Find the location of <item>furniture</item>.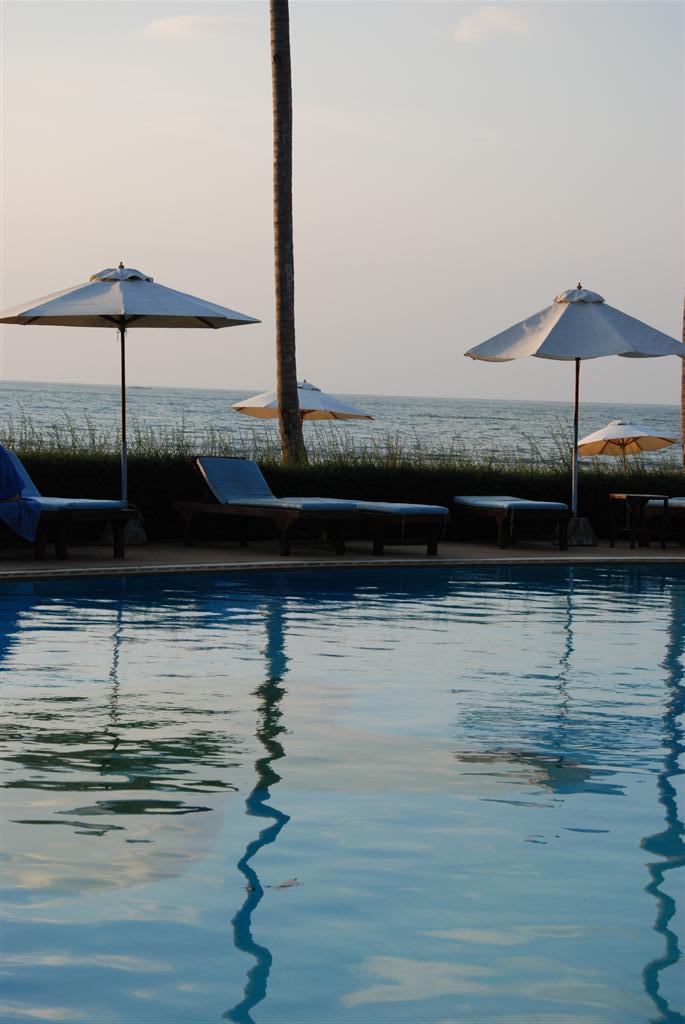
Location: (left=195, top=455, right=452, bottom=556).
